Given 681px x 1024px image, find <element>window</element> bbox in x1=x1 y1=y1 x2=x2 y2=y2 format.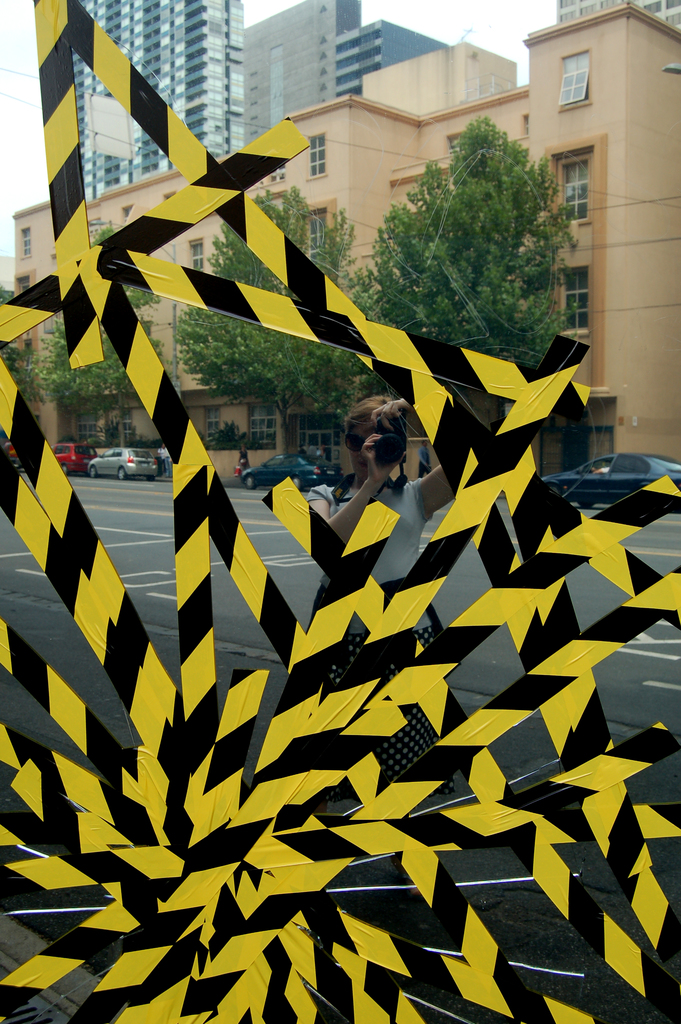
x1=306 y1=134 x2=322 y2=175.
